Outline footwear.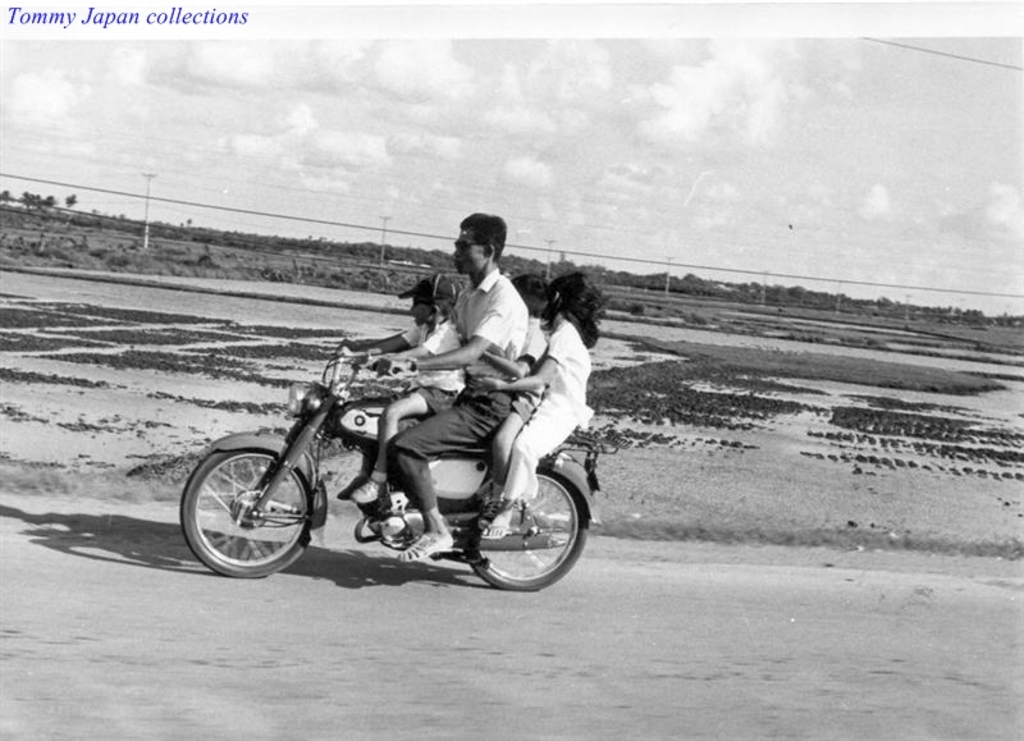
Outline: l=480, t=523, r=507, b=541.
